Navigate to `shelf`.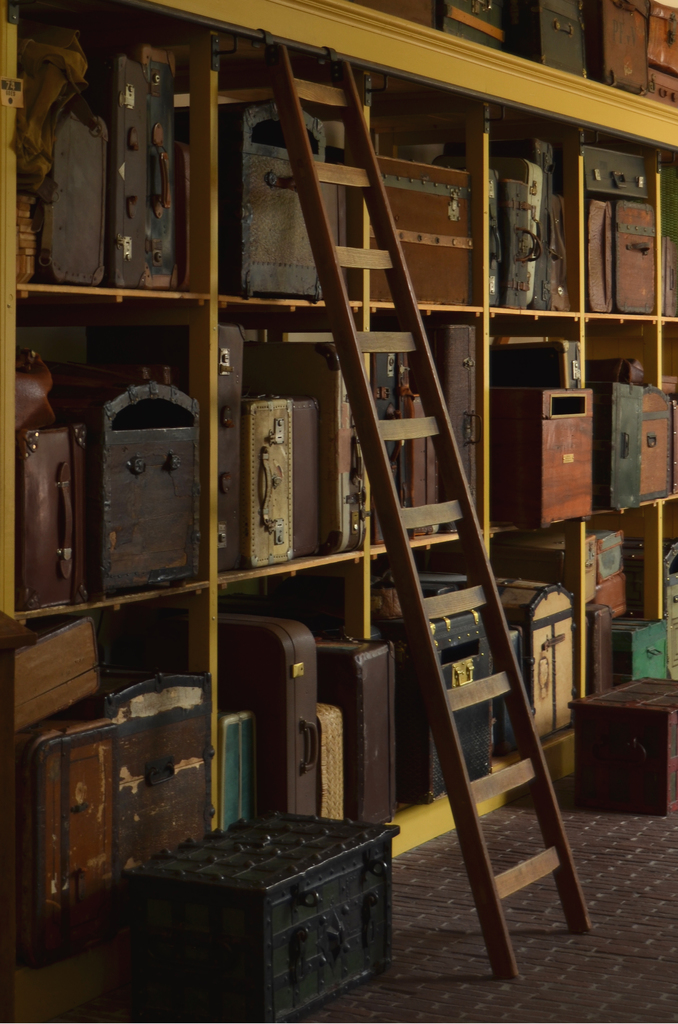
Navigation target: (left=561, top=502, right=677, bottom=694).
